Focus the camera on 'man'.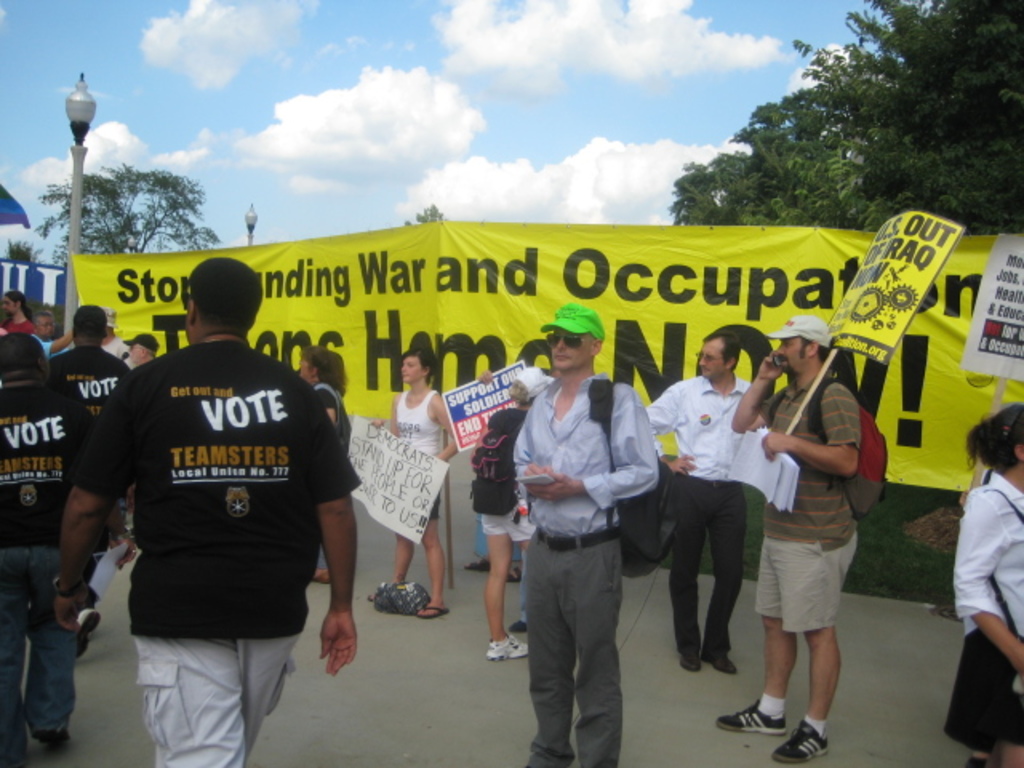
Focus region: locate(640, 328, 765, 669).
